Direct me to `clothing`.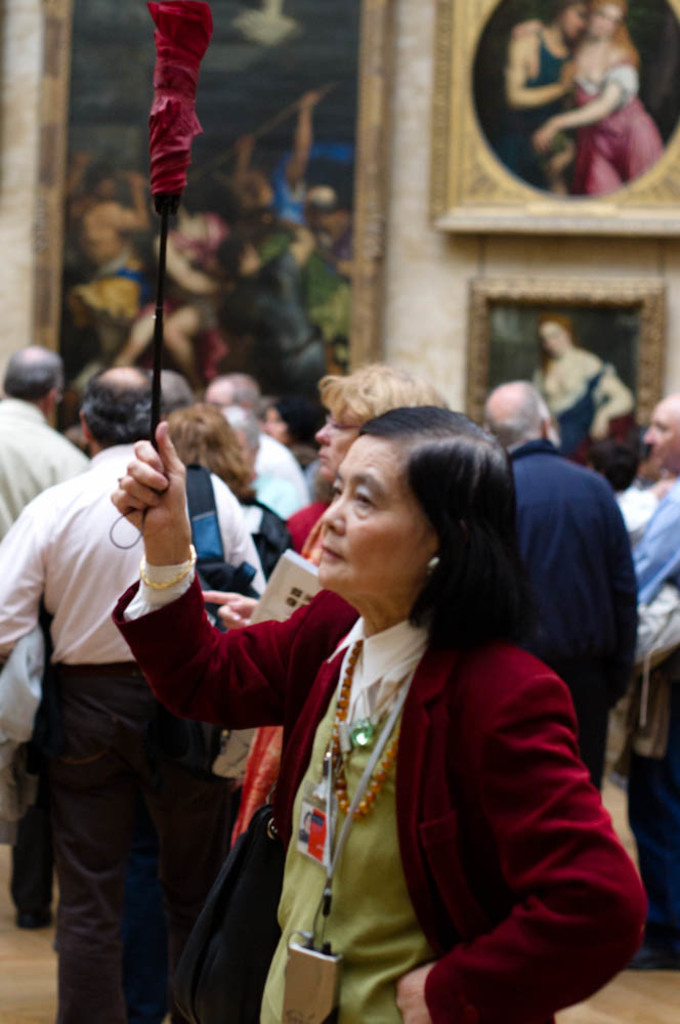
Direction: 0, 393, 95, 542.
